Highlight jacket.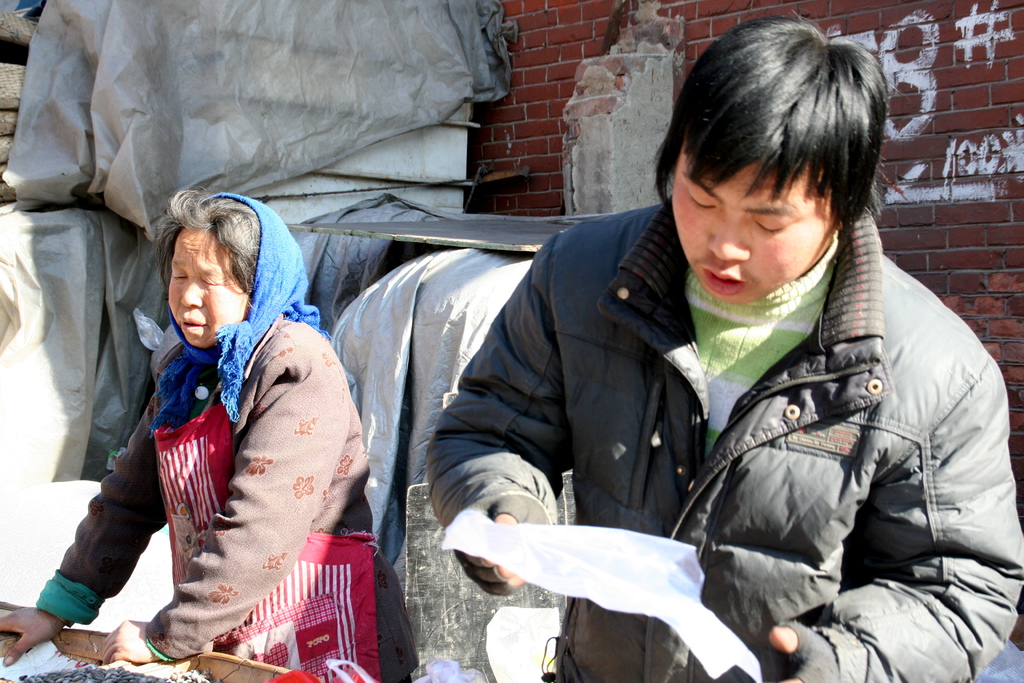
Highlighted region: <box>548,152,1016,652</box>.
